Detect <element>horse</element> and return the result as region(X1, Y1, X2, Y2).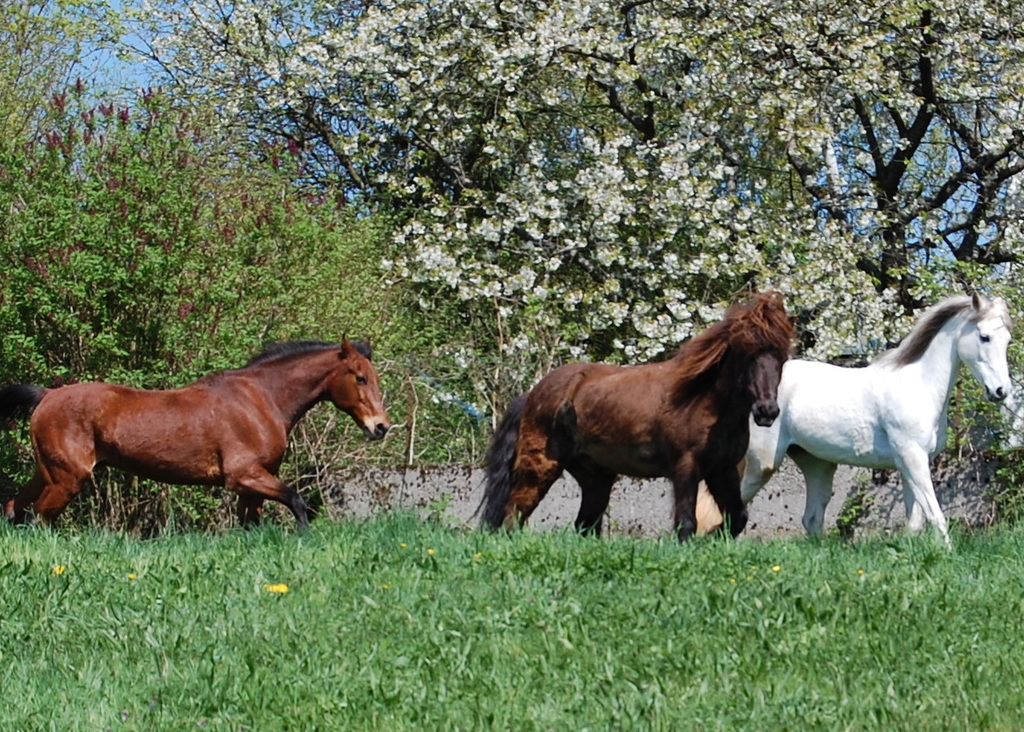
region(738, 286, 1013, 551).
